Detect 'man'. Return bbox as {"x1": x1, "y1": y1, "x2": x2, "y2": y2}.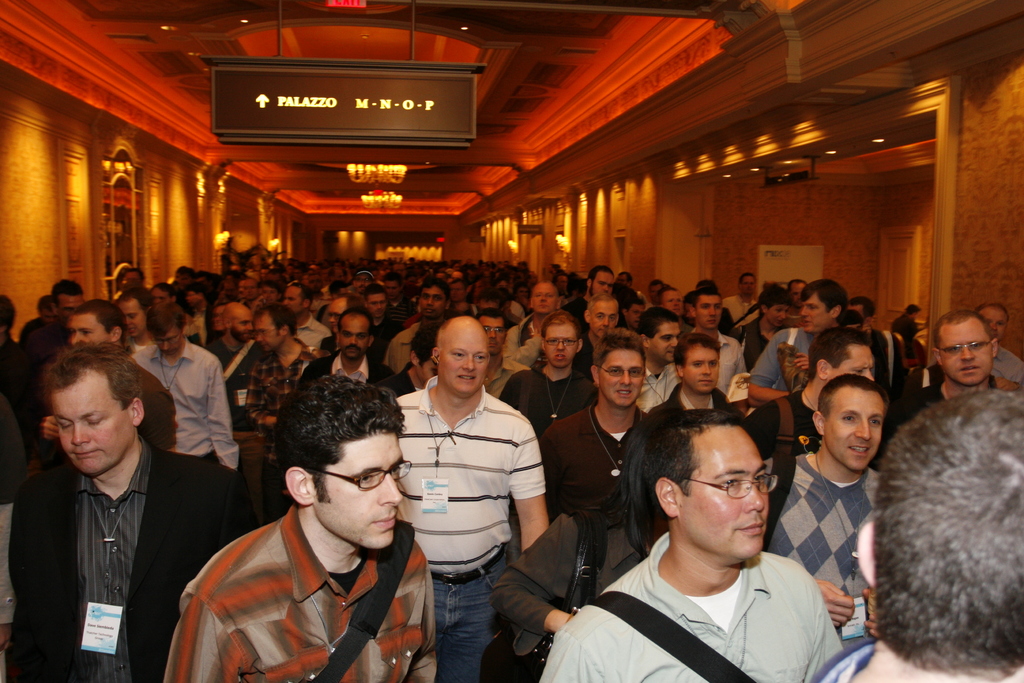
{"x1": 26, "y1": 274, "x2": 86, "y2": 341}.
